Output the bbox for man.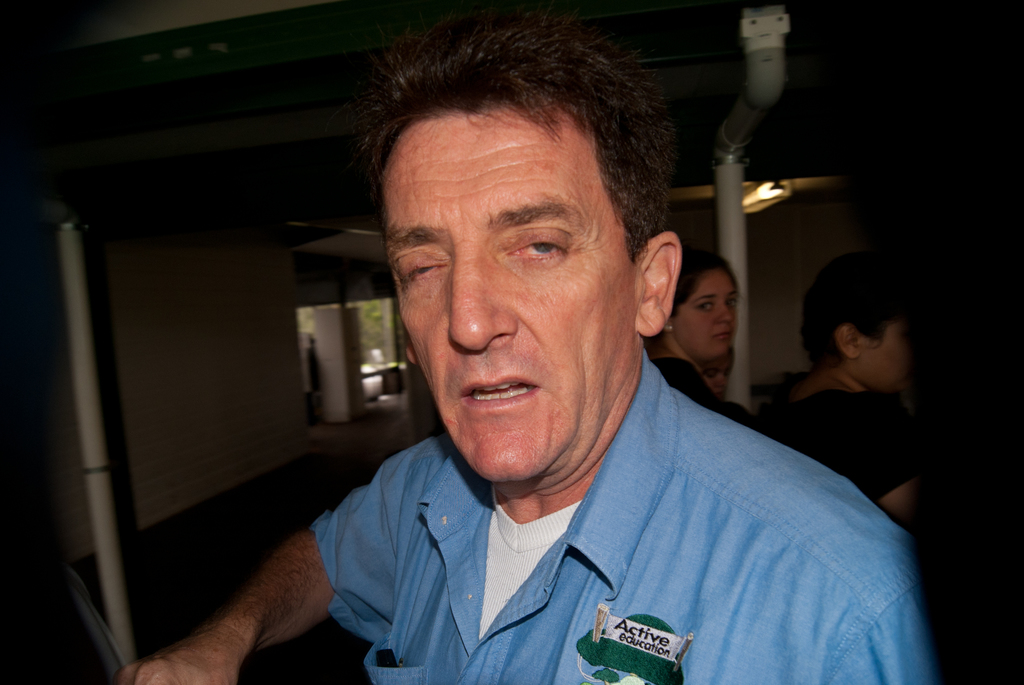
l=168, t=55, r=949, b=672.
